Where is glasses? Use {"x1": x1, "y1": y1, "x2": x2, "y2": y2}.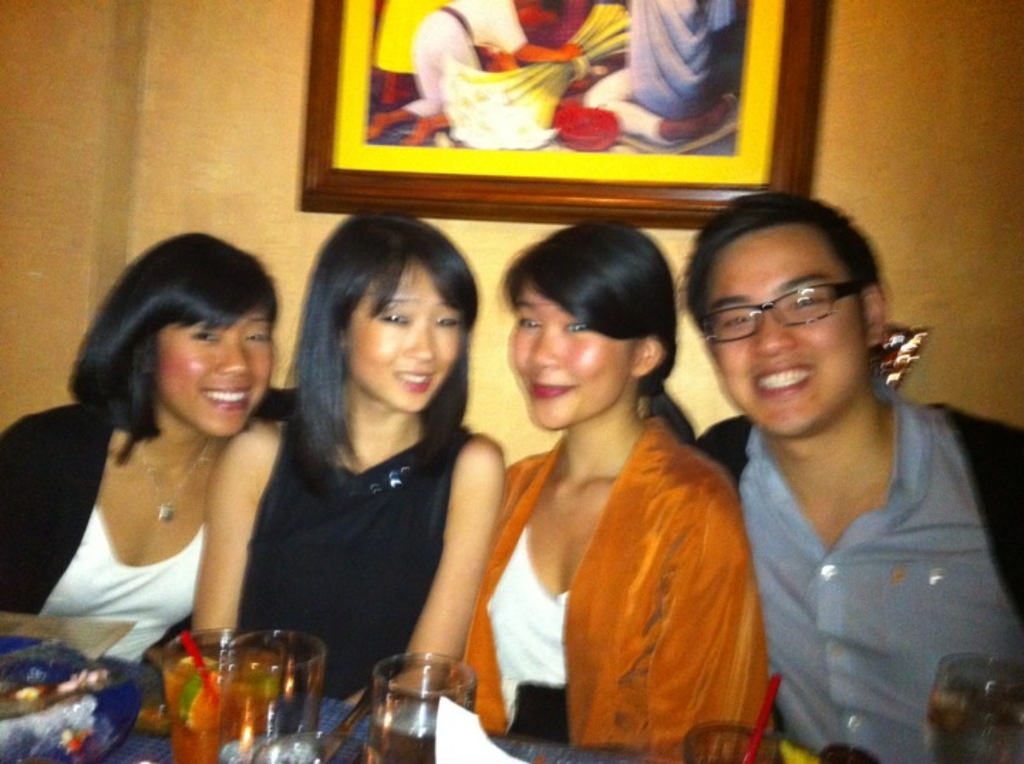
{"x1": 704, "y1": 276, "x2": 882, "y2": 336}.
